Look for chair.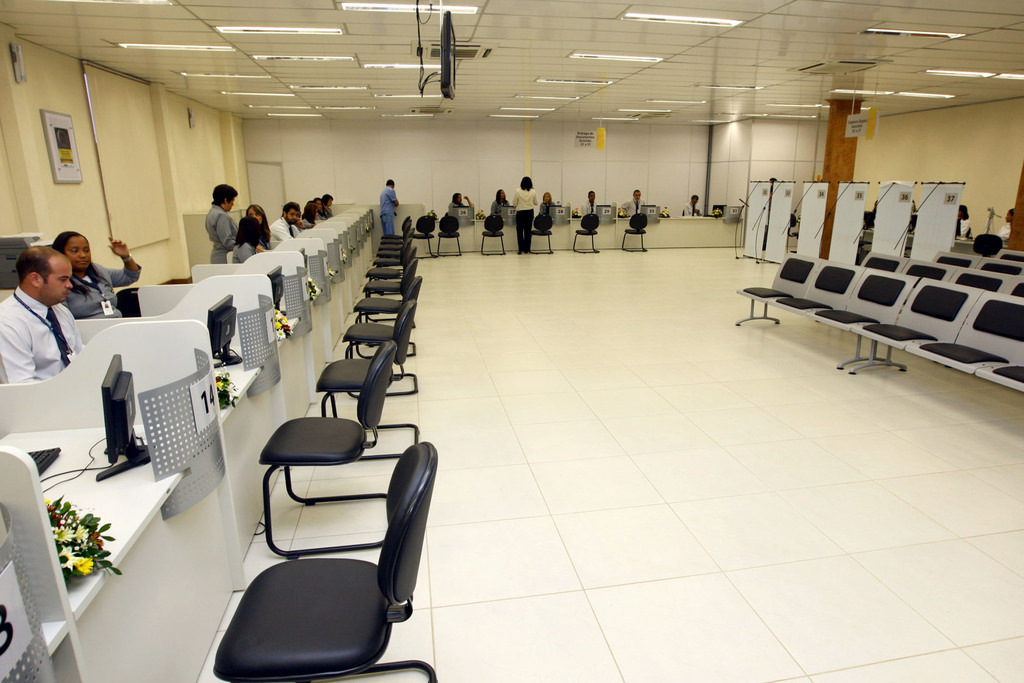
Found: <region>480, 211, 506, 257</region>.
